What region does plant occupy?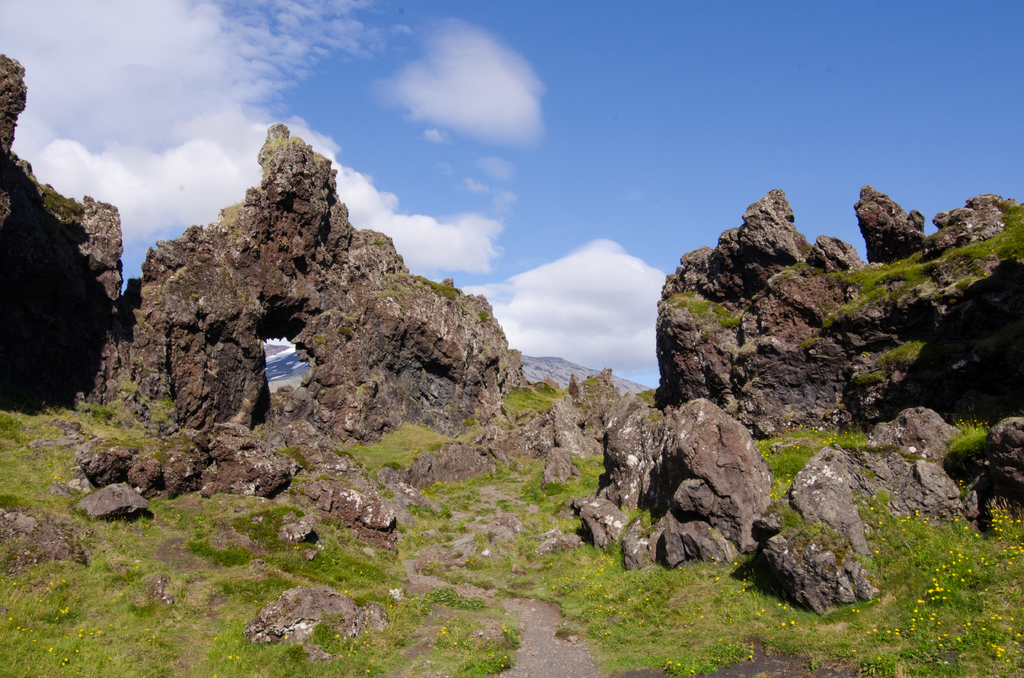
pyautogui.locateOnScreen(855, 371, 879, 383).
